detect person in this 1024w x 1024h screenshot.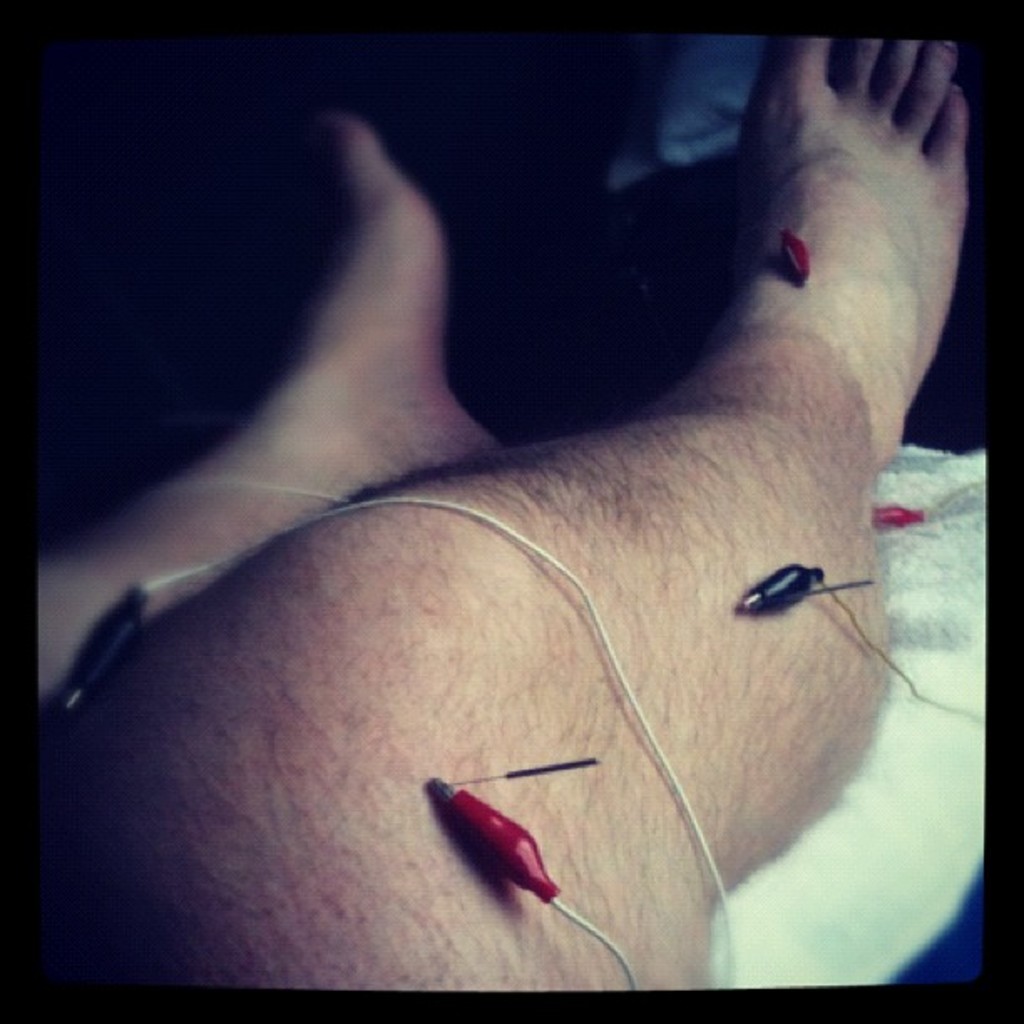
Detection: x1=33, y1=0, x2=1023, y2=1023.
